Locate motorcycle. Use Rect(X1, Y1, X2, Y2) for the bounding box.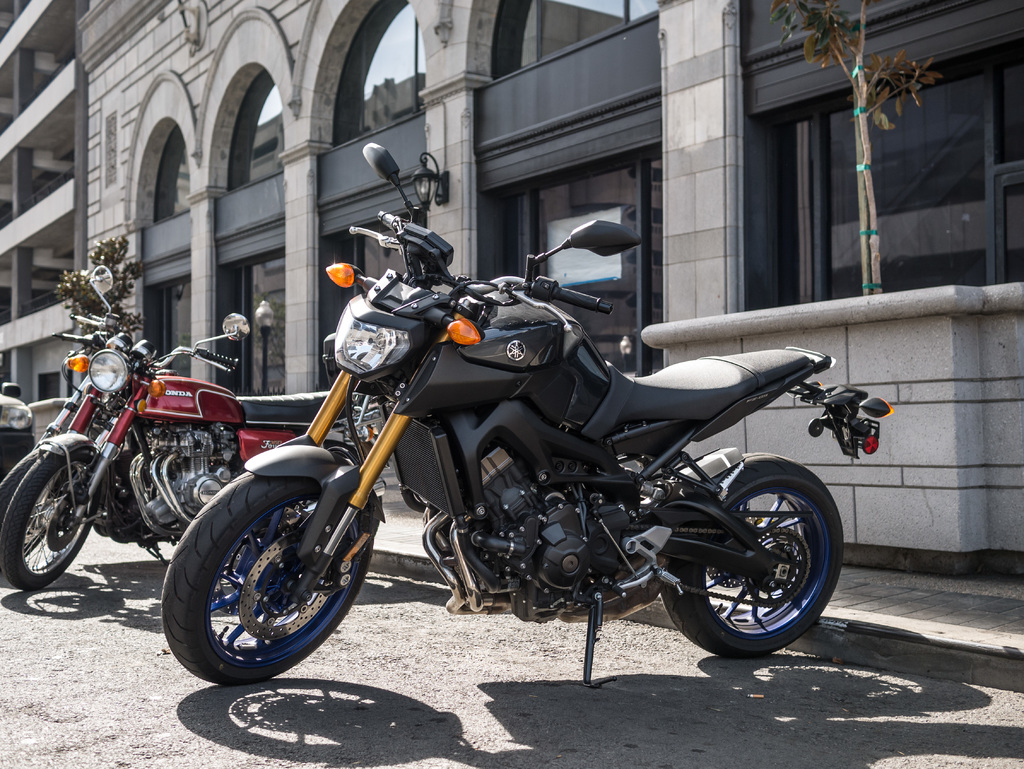
Rect(2, 307, 187, 513).
